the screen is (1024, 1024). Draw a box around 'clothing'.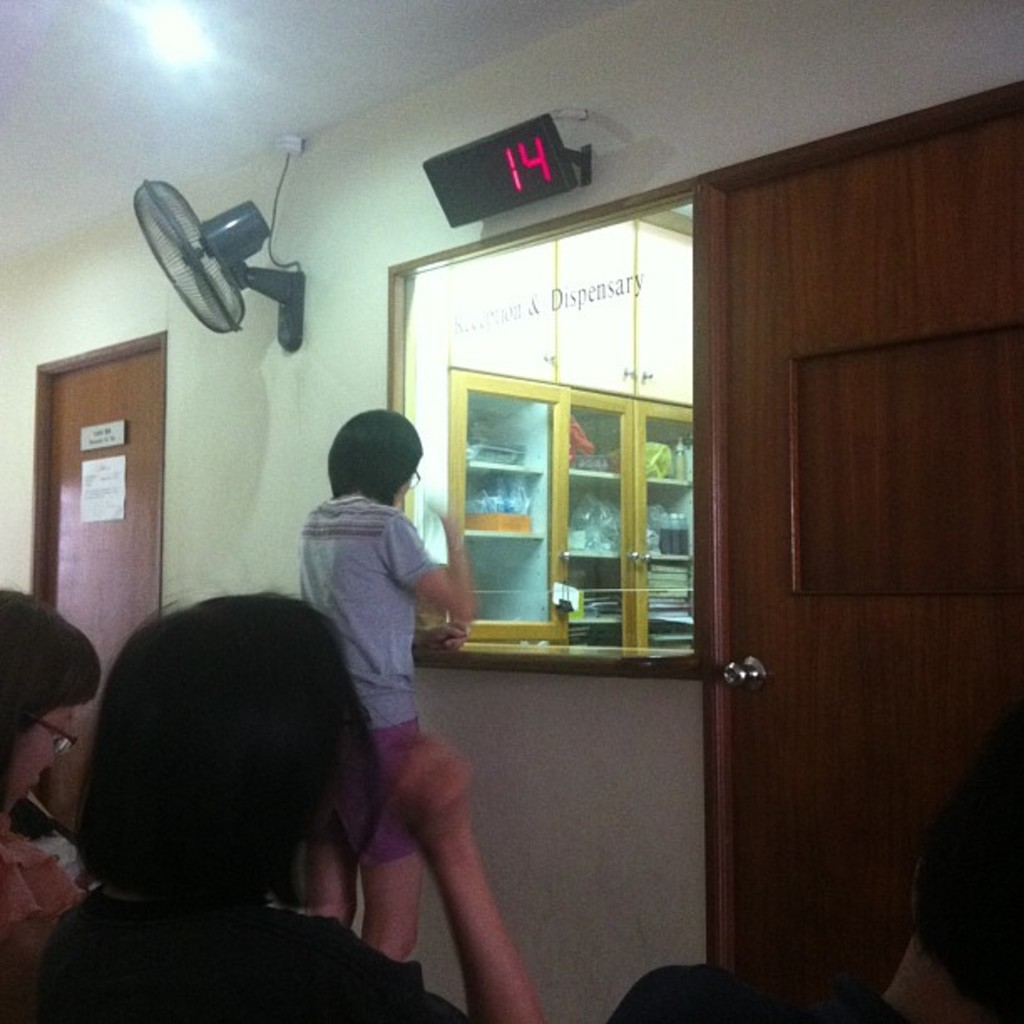
[x1=293, y1=485, x2=430, y2=840].
